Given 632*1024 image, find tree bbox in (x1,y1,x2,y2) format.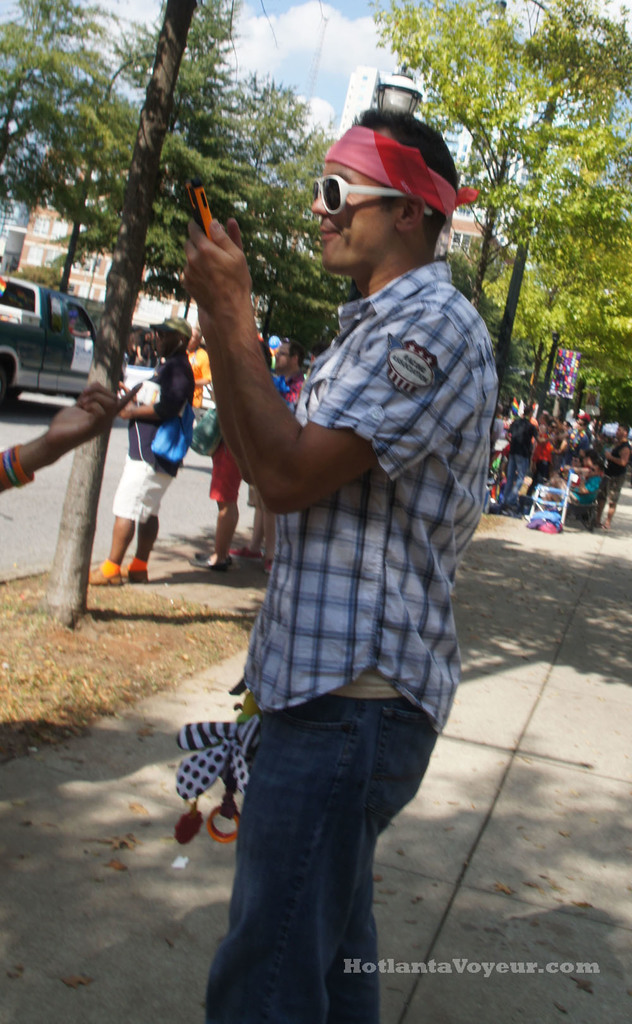
(44,0,194,630).
